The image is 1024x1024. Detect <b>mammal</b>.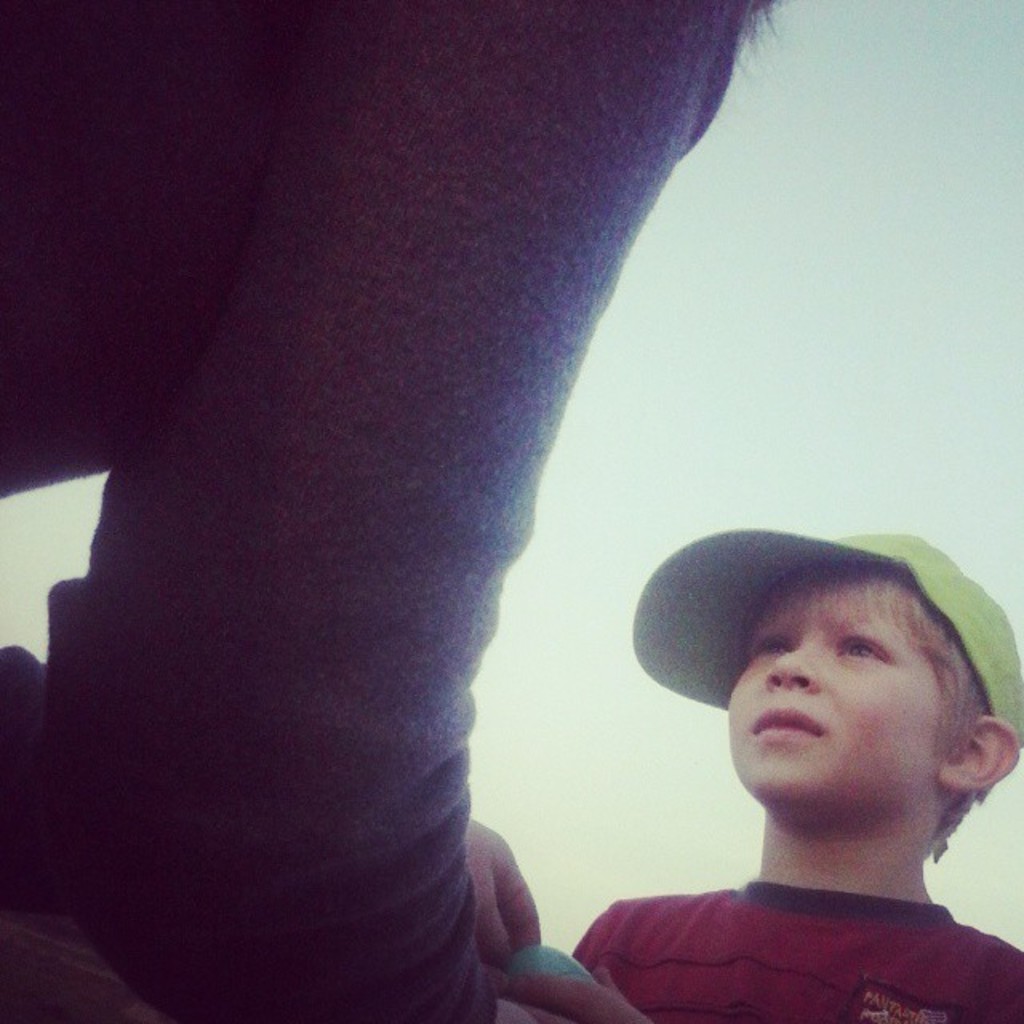
Detection: (x1=6, y1=0, x2=786, y2=1021).
